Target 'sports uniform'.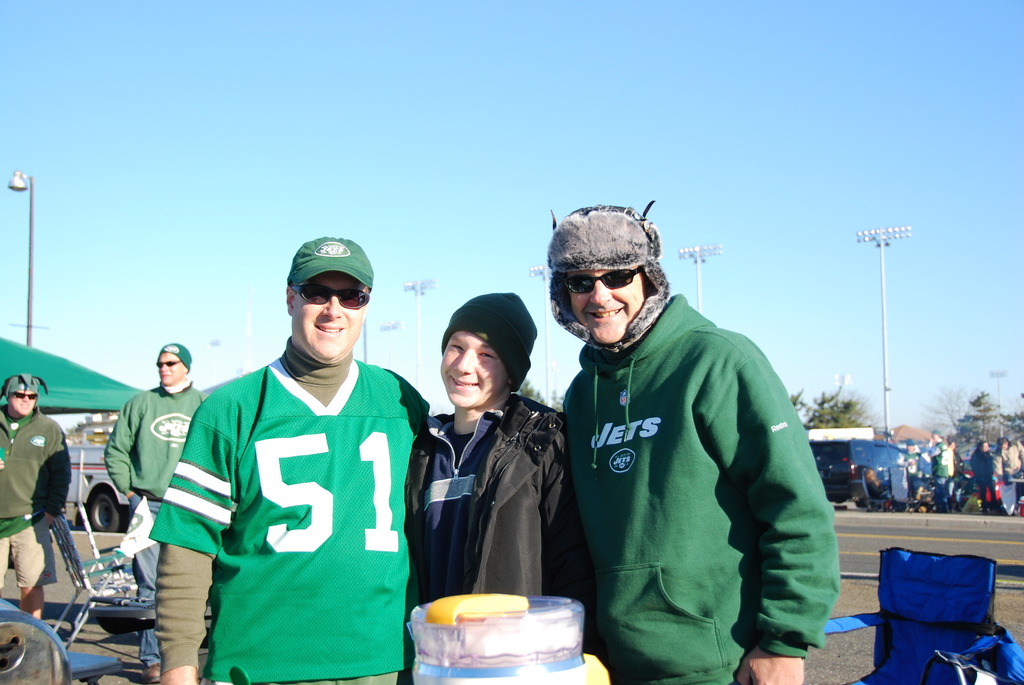
Target region: {"left": 897, "top": 449, "right": 925, "bottom": 500}.
